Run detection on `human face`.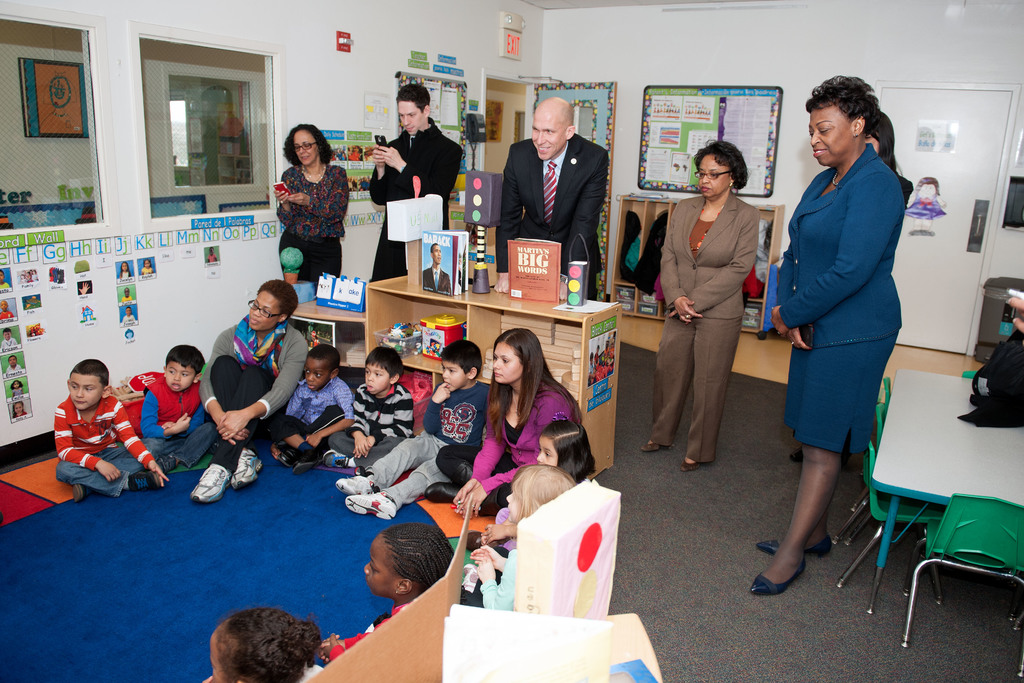
Result: pyautogui.locateOnScreen(296, 133, 321, 167).
